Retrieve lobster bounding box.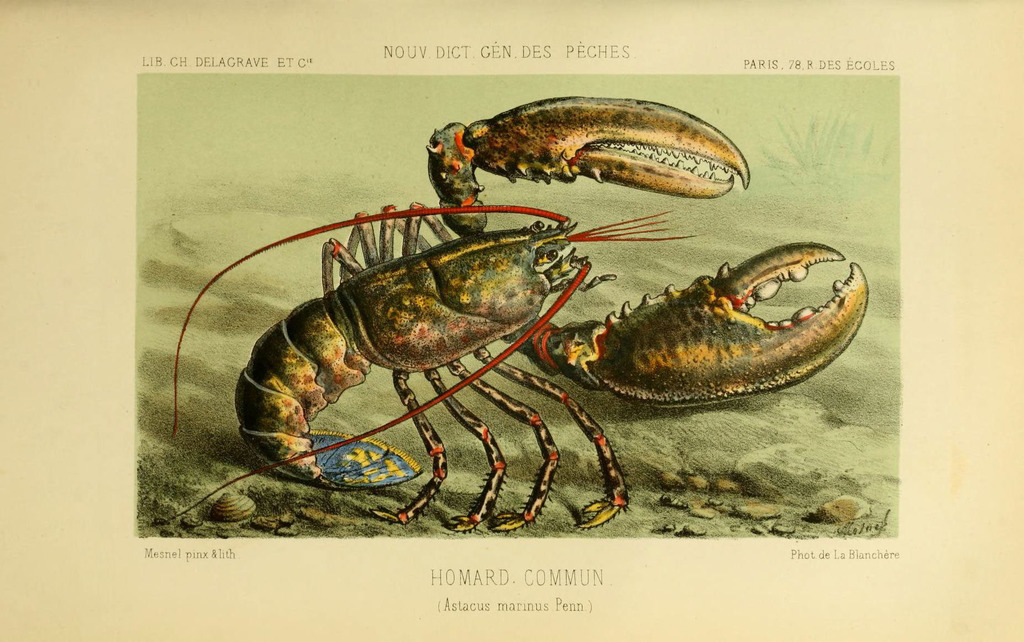
Bounding box: <region>143, 90, 871, 532</region>.
